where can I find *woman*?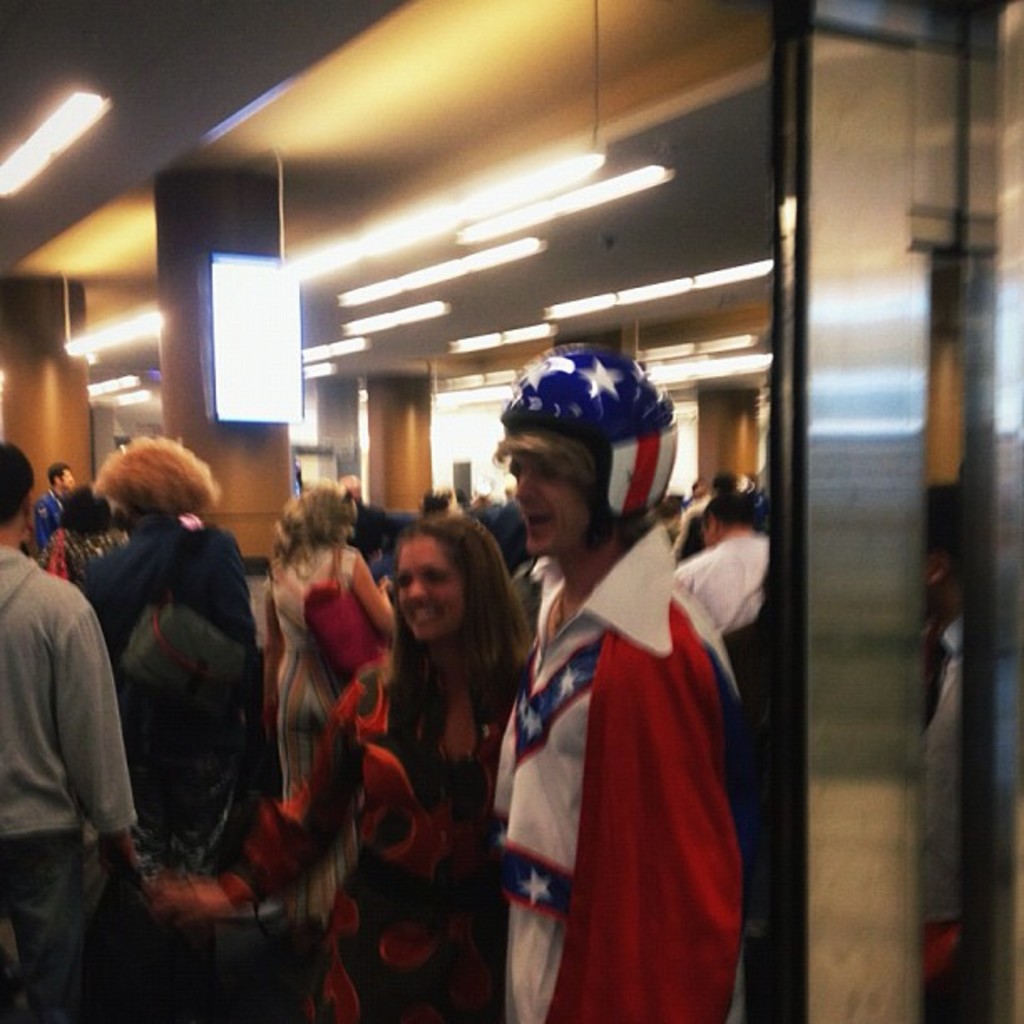
You can find it at BBox(146, 499, 556, 1022).
